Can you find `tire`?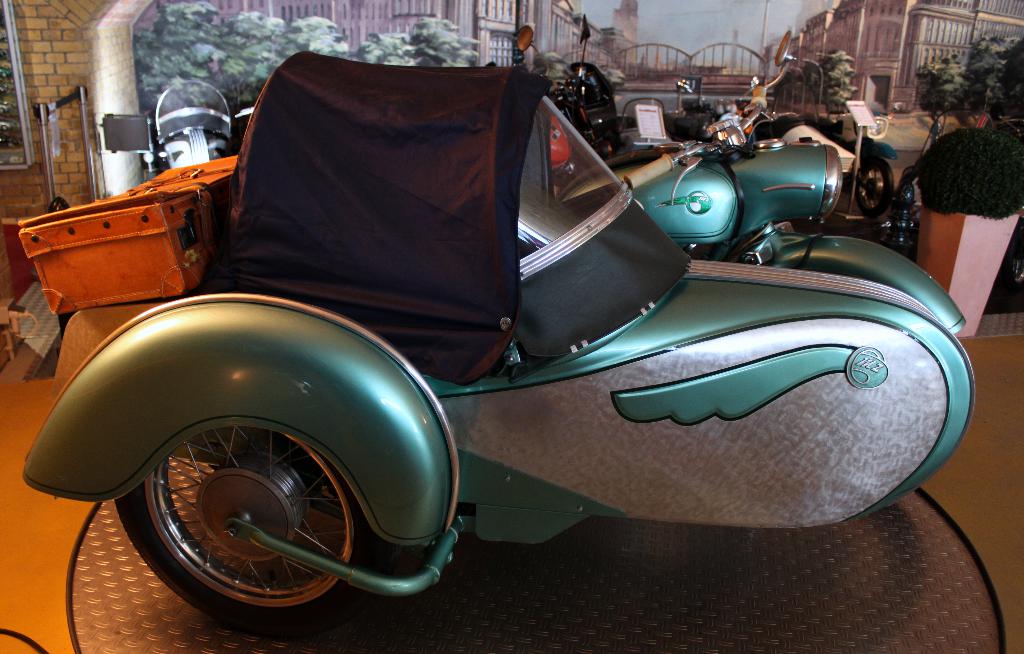
Yes, bounding box: <box>111,432,383,634</box>.
